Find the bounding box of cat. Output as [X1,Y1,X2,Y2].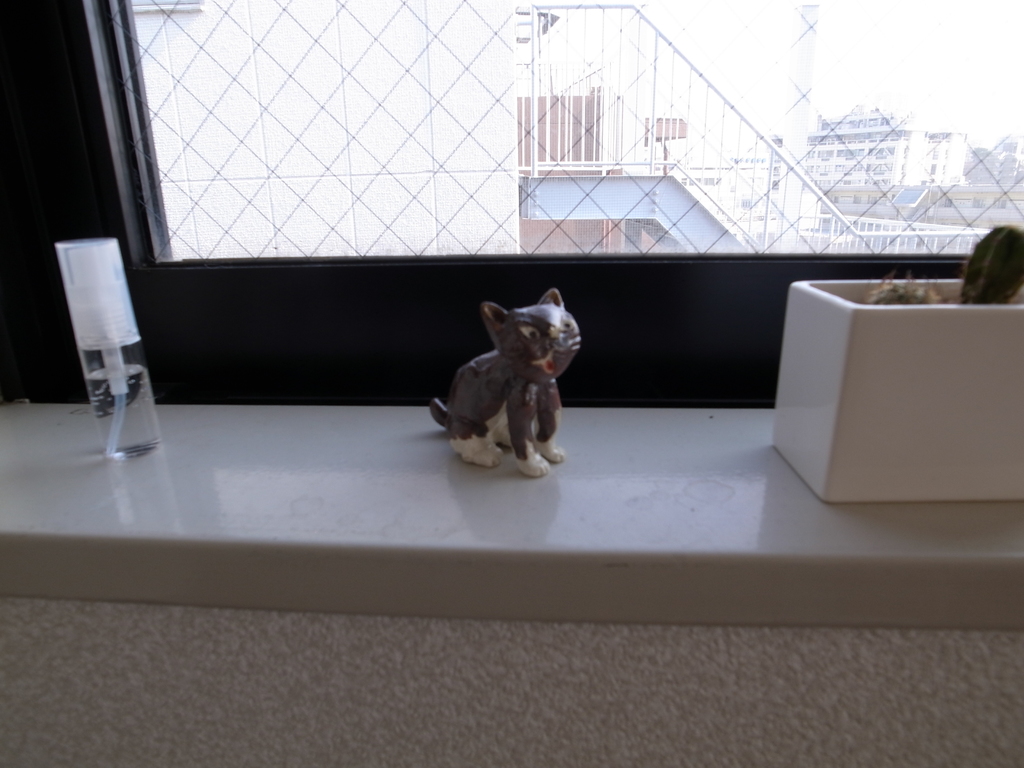
[428,285,579,481].
